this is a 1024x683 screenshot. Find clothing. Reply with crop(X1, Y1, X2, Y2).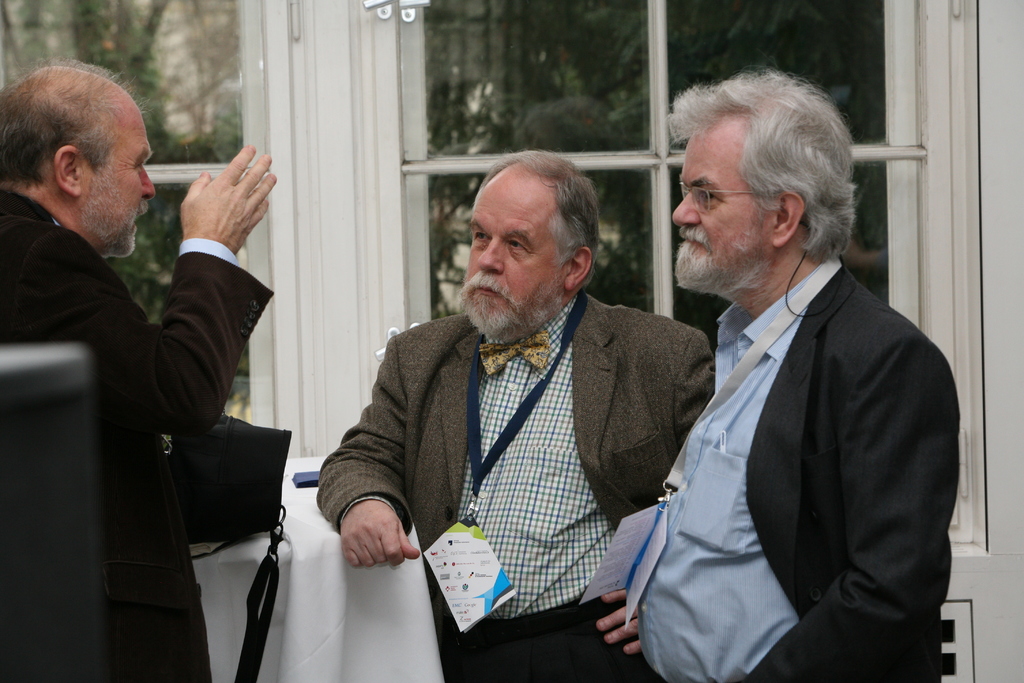
crop(333, 266, 715, 674).
